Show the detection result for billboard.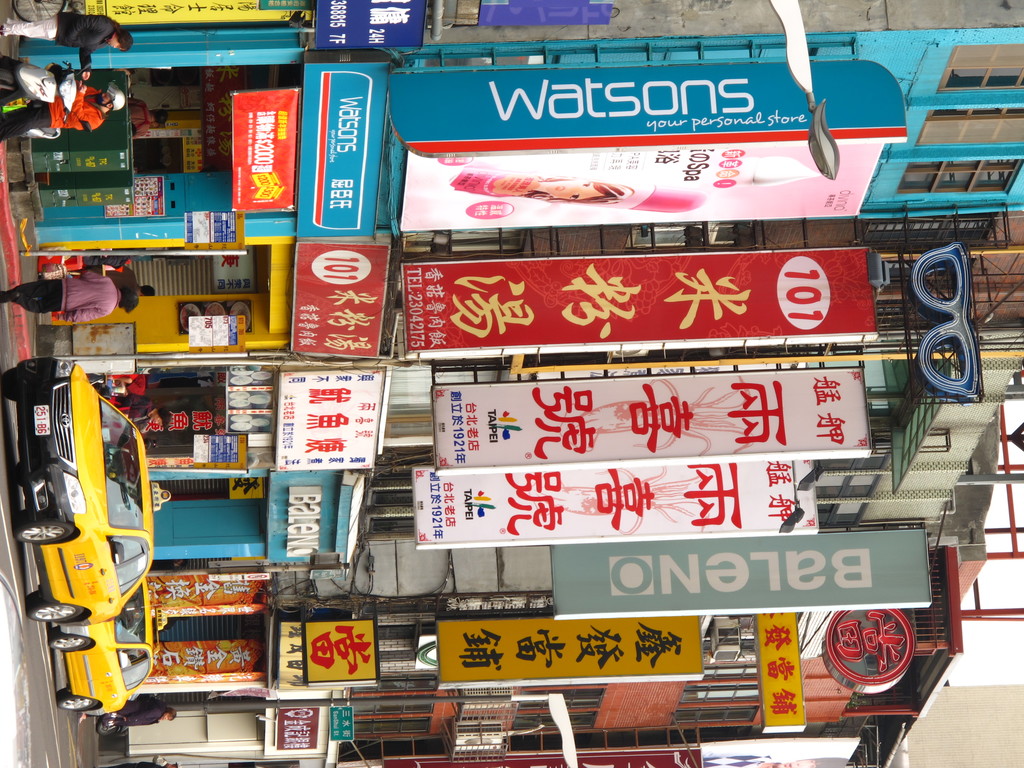
[557, 527, 924, 628].
